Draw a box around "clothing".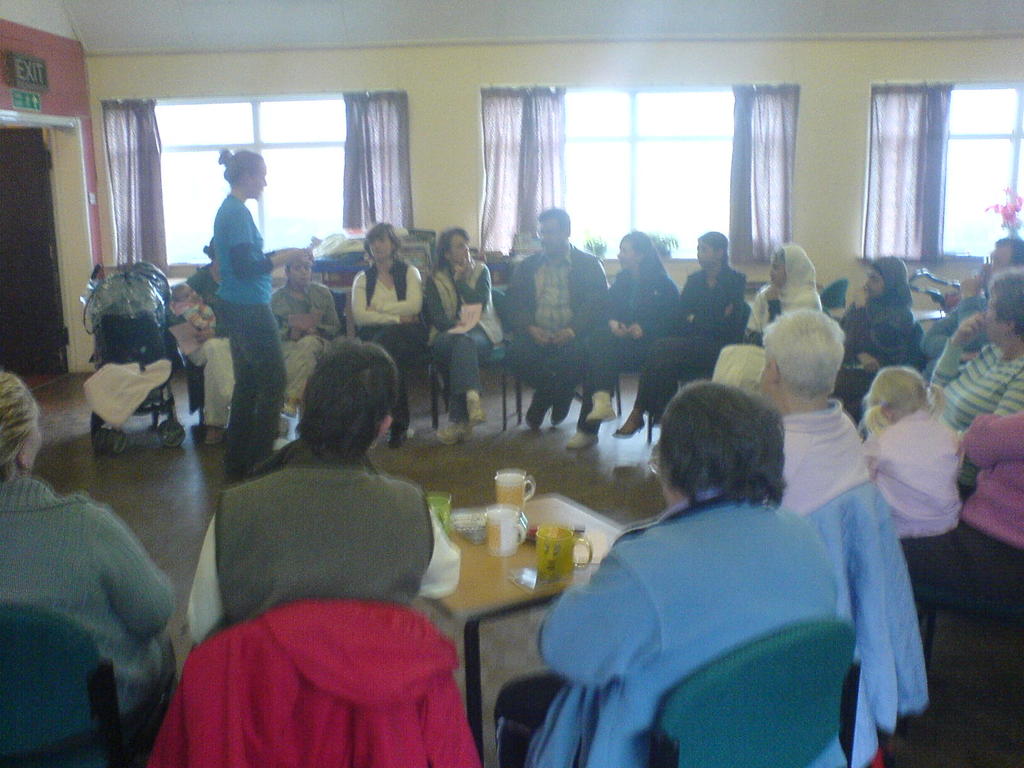
<box>836,252,916,419</box>.
